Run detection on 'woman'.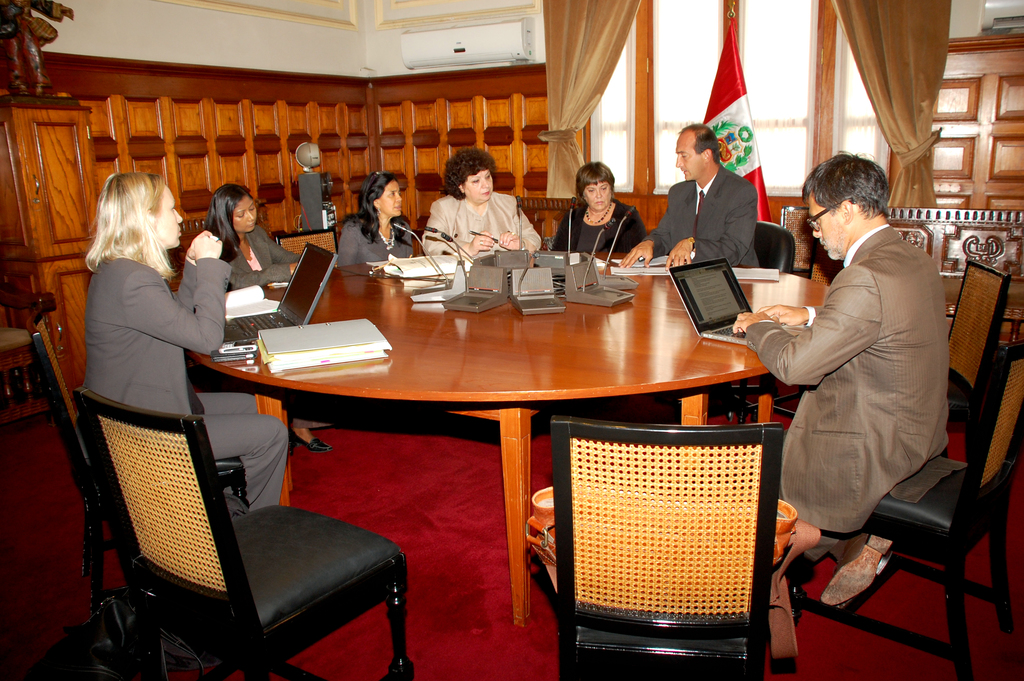
Result: <box>332,174,418,267</box>.
